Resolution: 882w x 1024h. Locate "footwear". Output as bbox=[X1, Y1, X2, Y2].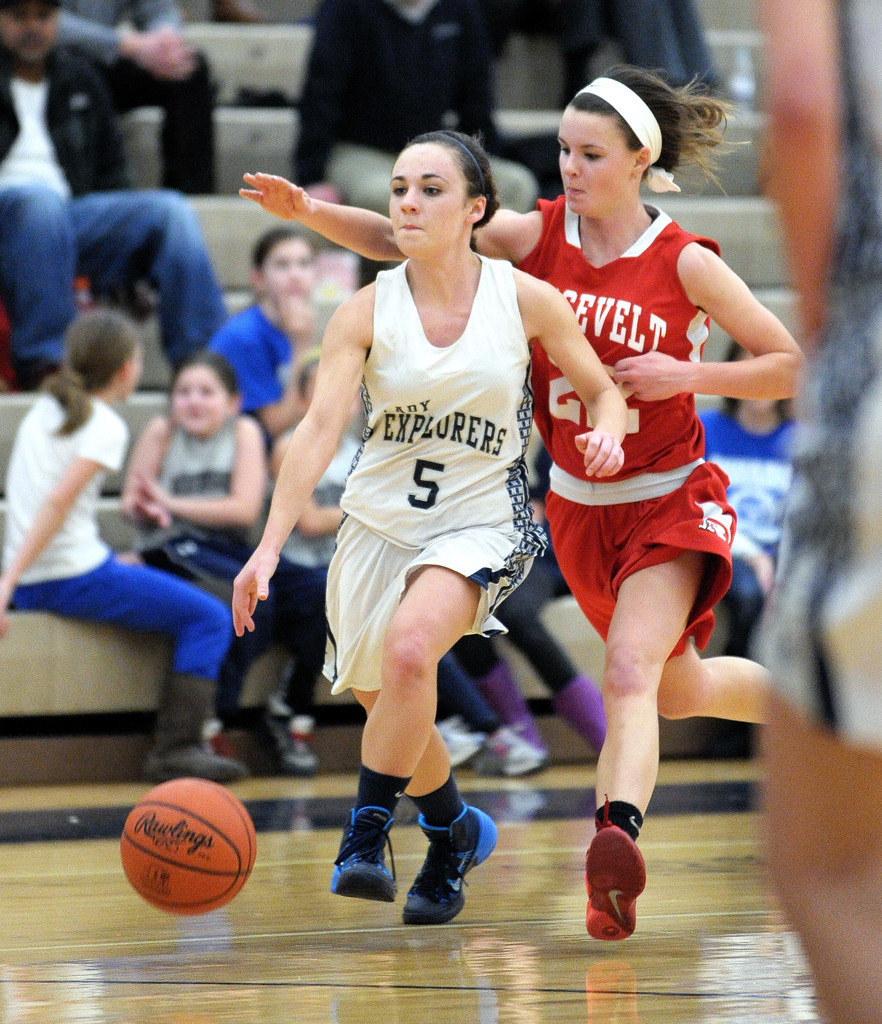
bbox=[570, 791, 646, 954].
